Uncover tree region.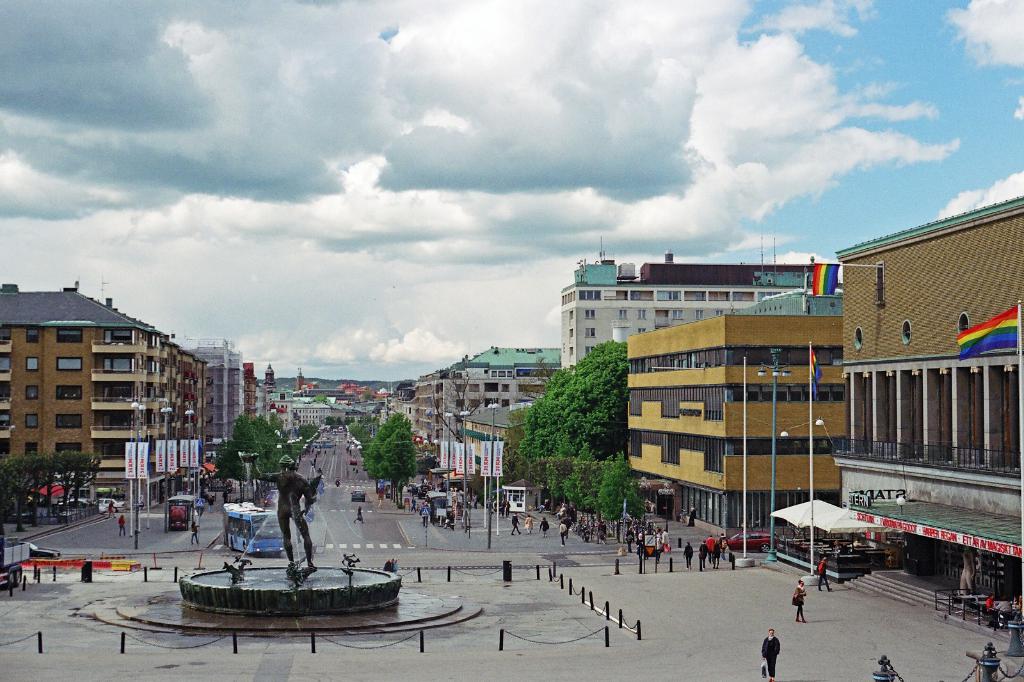
Uncovered: Rect(594, 450, 634, 524).
